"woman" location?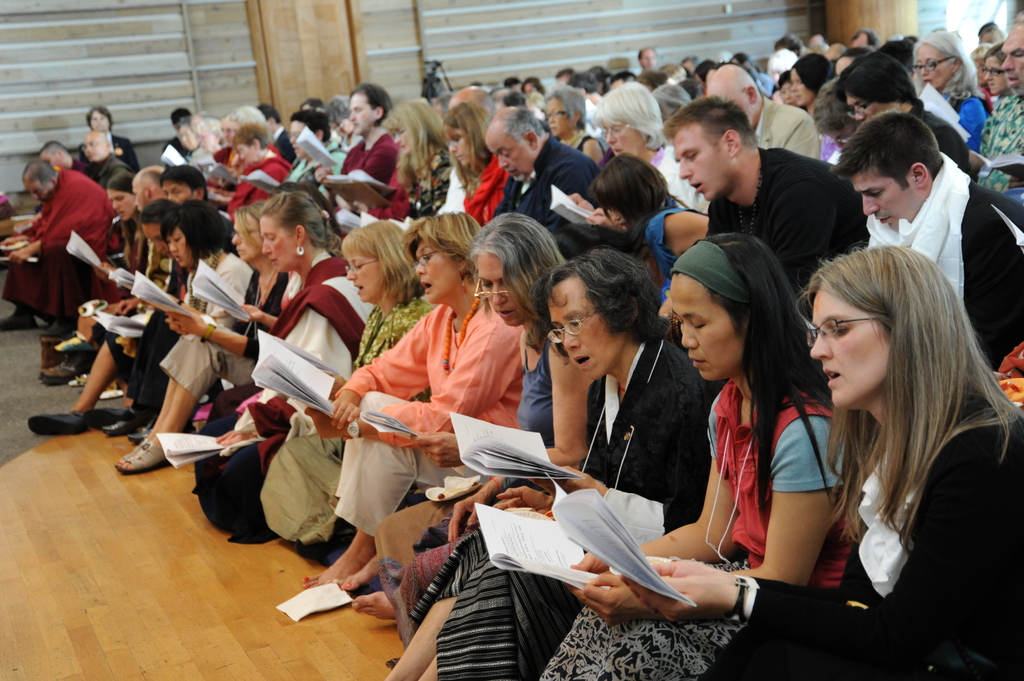
crop(228, 122, 294, 215)
